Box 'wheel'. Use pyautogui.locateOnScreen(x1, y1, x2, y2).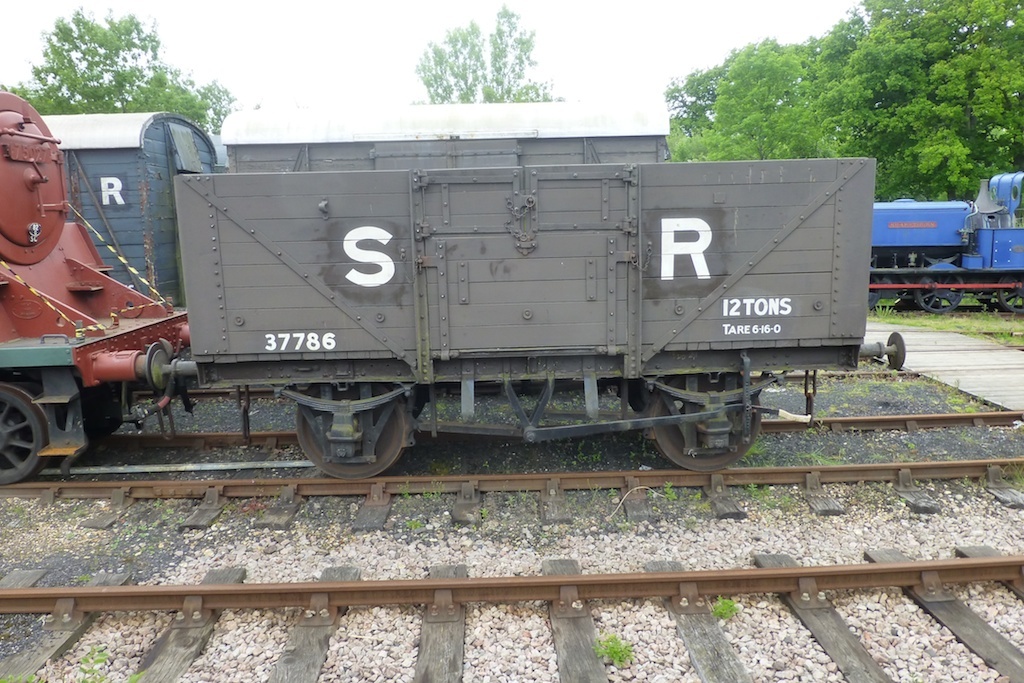
pyautogui.locateOnScreen(656, 403, 747, 465).
